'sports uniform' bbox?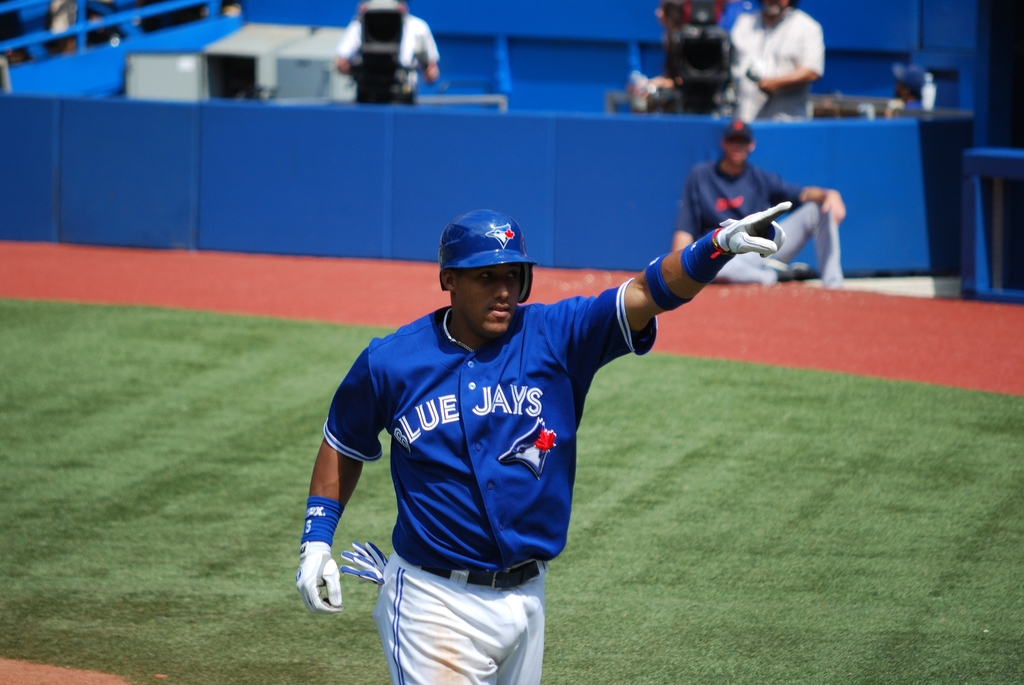
{"x1": 316, "y1": 300, "x2": 657, "y2": 684}
